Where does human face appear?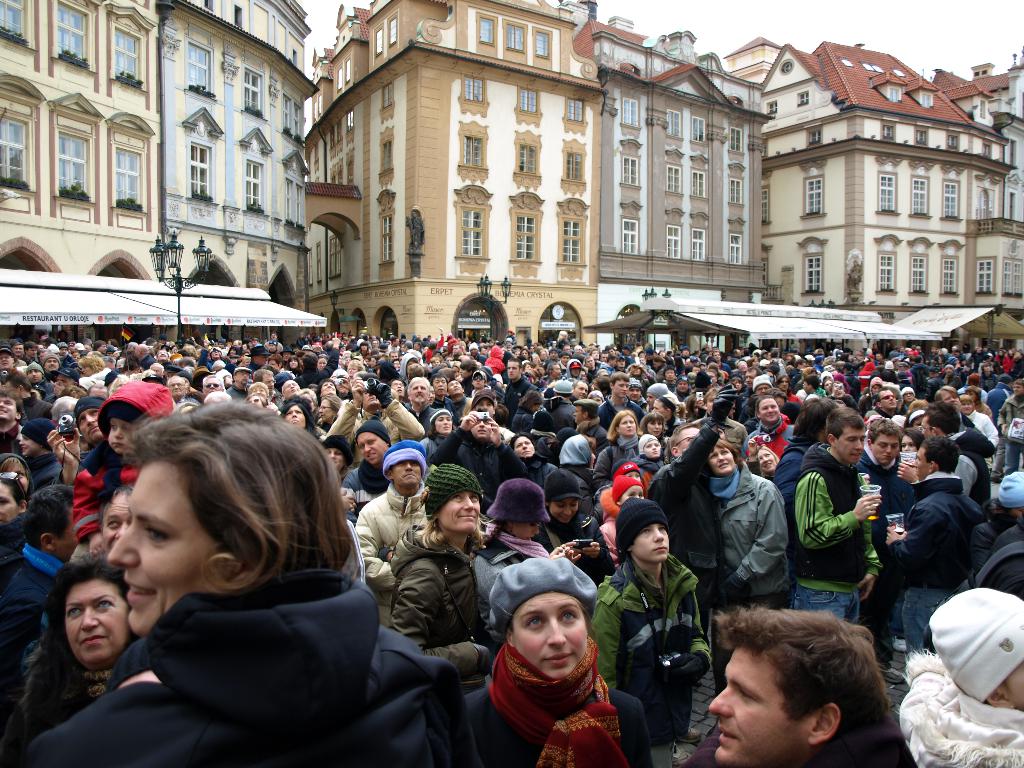
Appears at x1=899 y1=436 x2=917 y2=452.
